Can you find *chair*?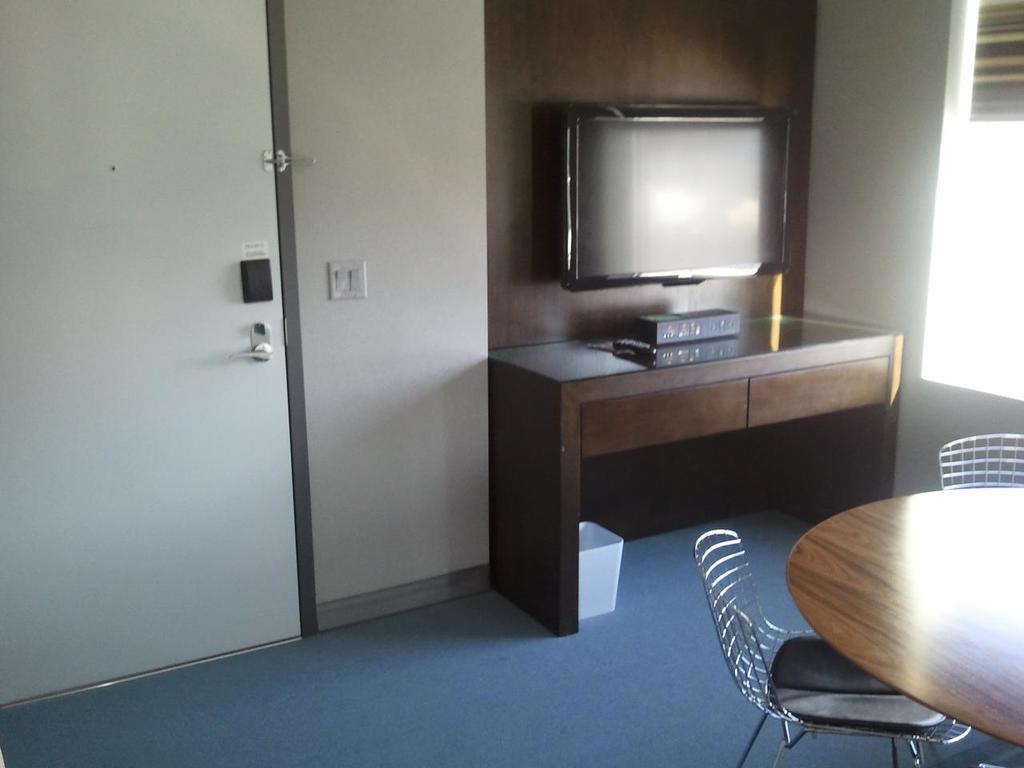
Yes, bounding box: <bbox>935, 430, 1023, 493</bbox>.
